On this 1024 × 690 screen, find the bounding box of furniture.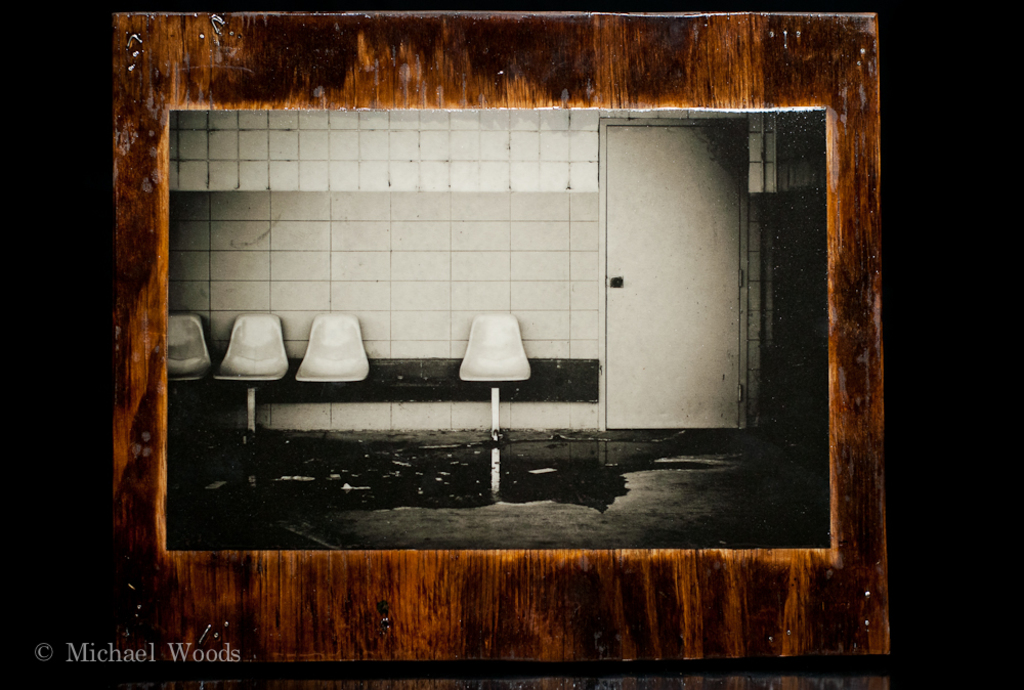
Bounding box: box(214, 312, 289, 443).
